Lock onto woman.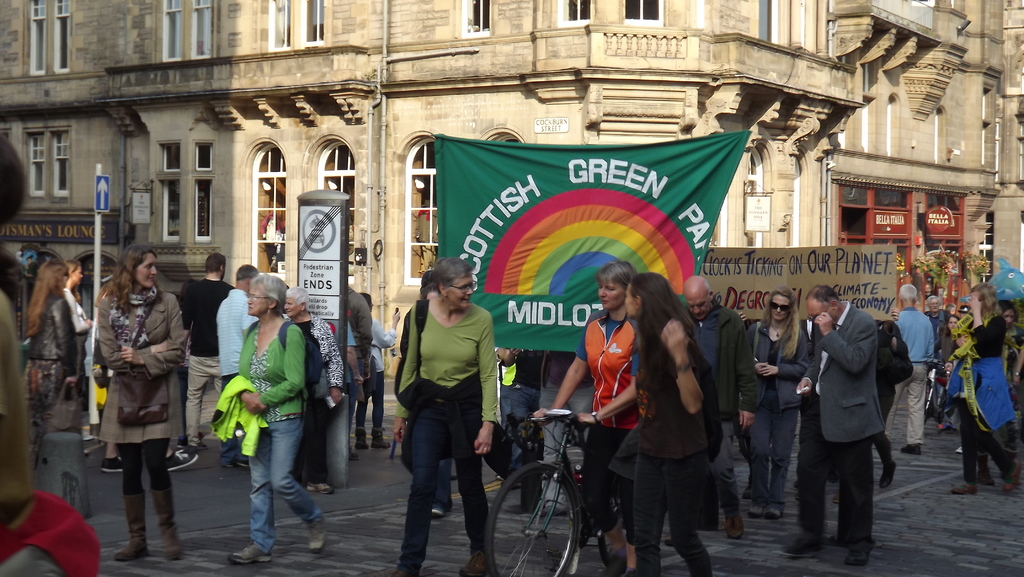
Locked: {"left": 745, "top": 288, "right": 810, "bottom": 524}.
